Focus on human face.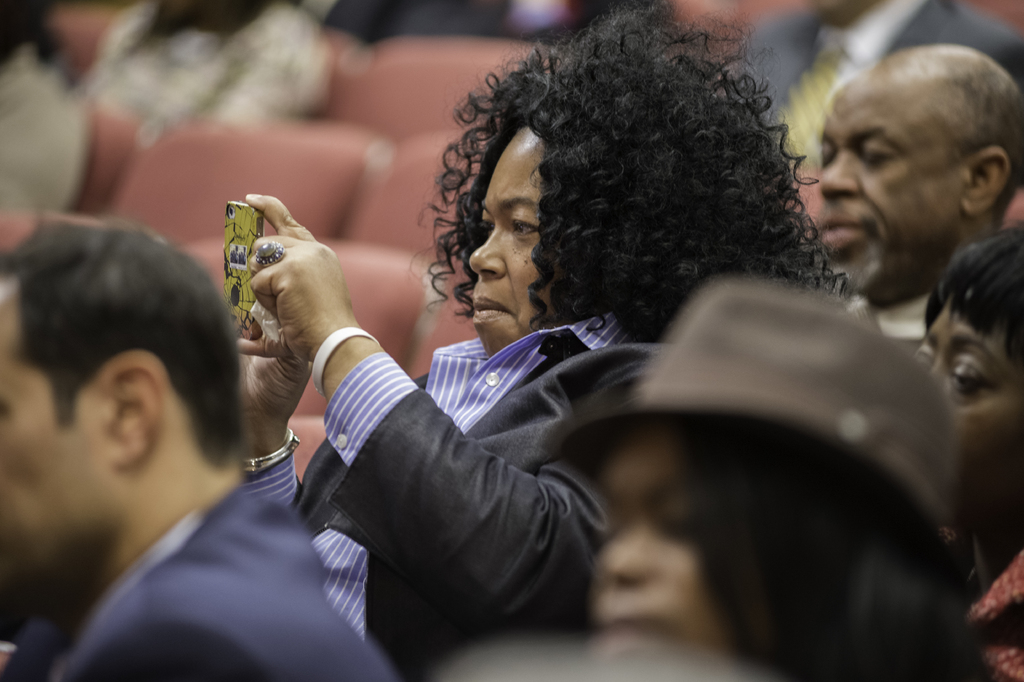
Focused at x1=0 y1=282 x2=116 y2=579.
